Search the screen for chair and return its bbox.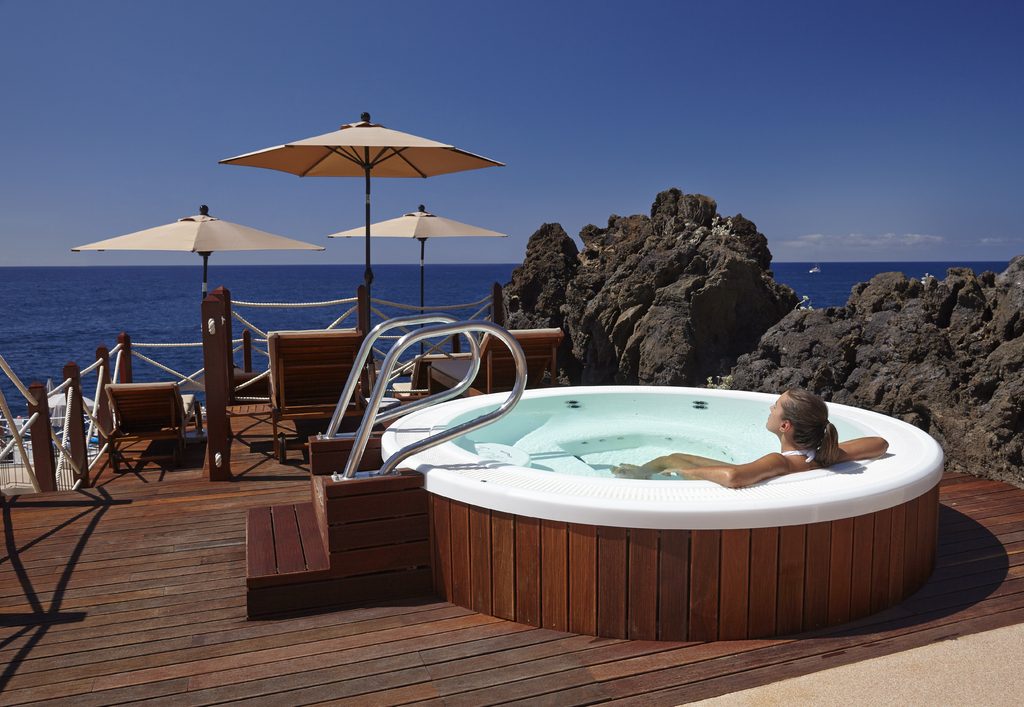
Found: x1=264 y1=328 x2=369 y2=467.
